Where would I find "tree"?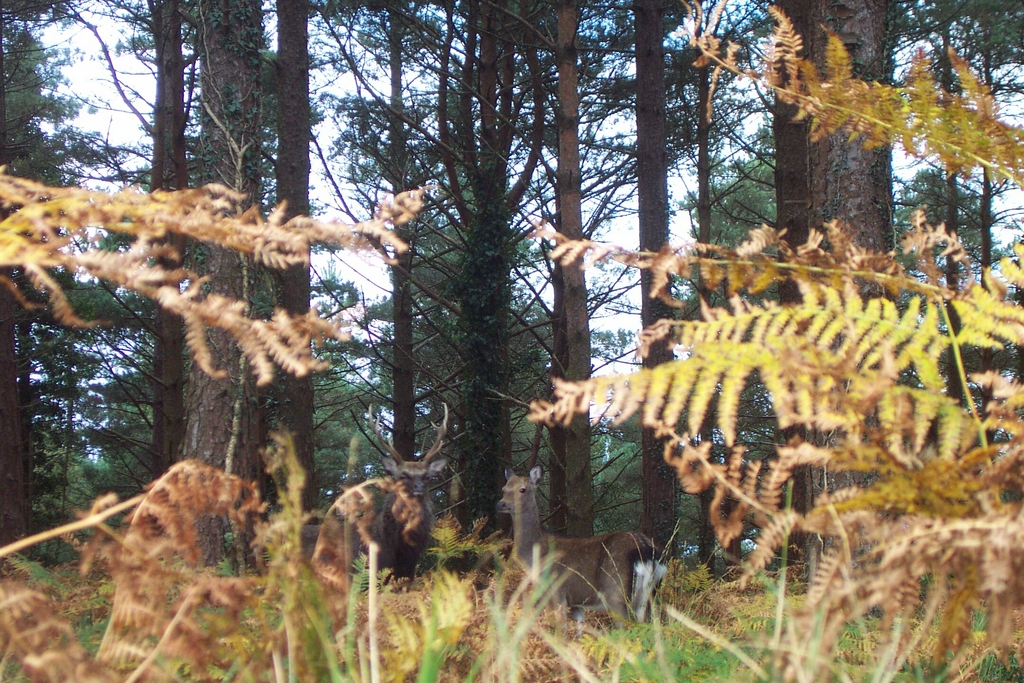
At [728, 0, 915, 616].
